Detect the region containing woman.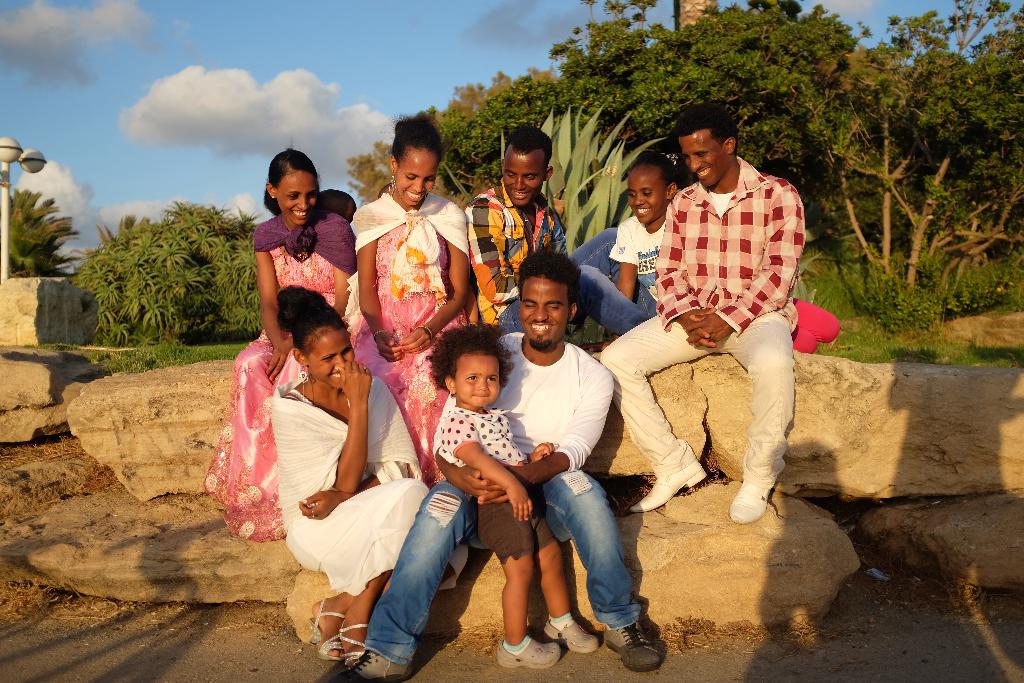
bbox(266, 289, 430, 671).
